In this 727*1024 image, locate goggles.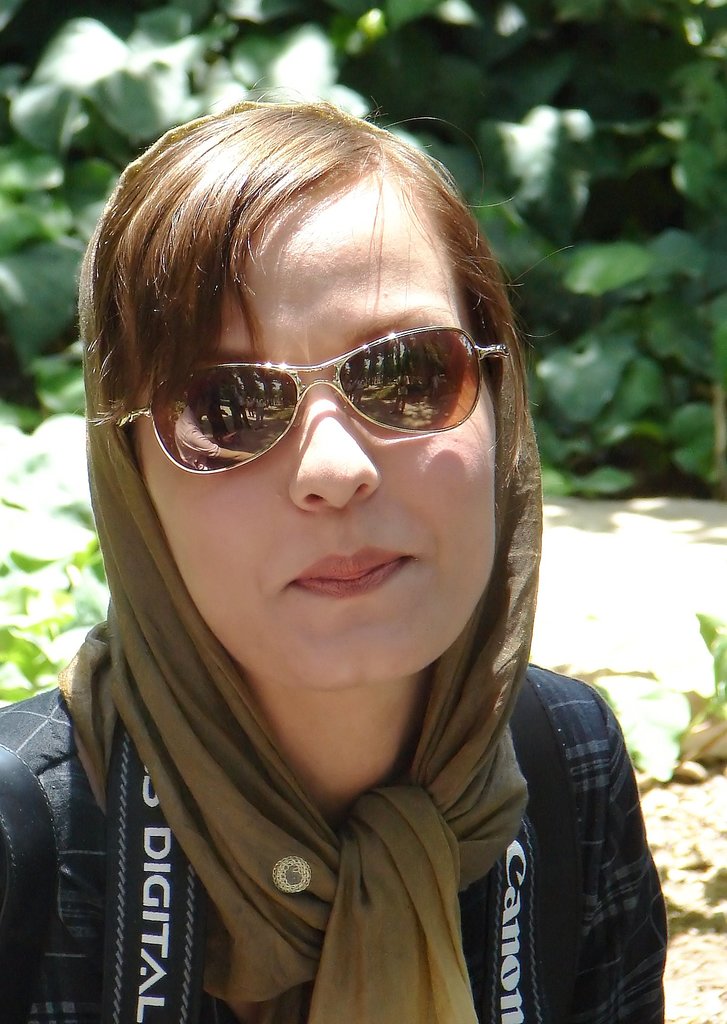
Bounding box: 131, 301, 486, 477.
